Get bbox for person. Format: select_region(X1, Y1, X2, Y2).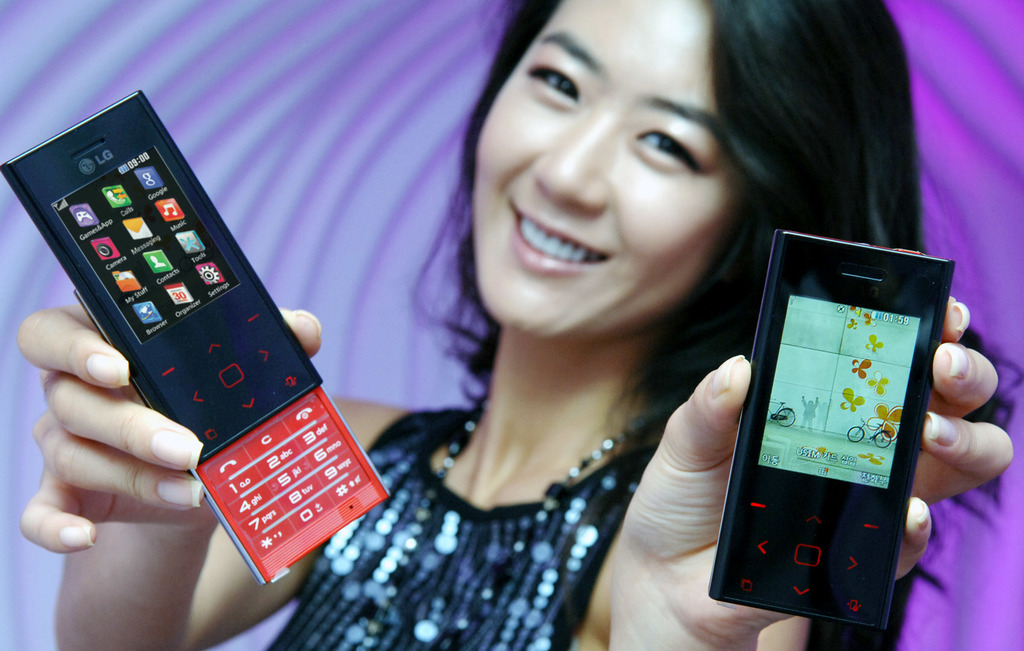
select_region(797, 399, 817, 426).
